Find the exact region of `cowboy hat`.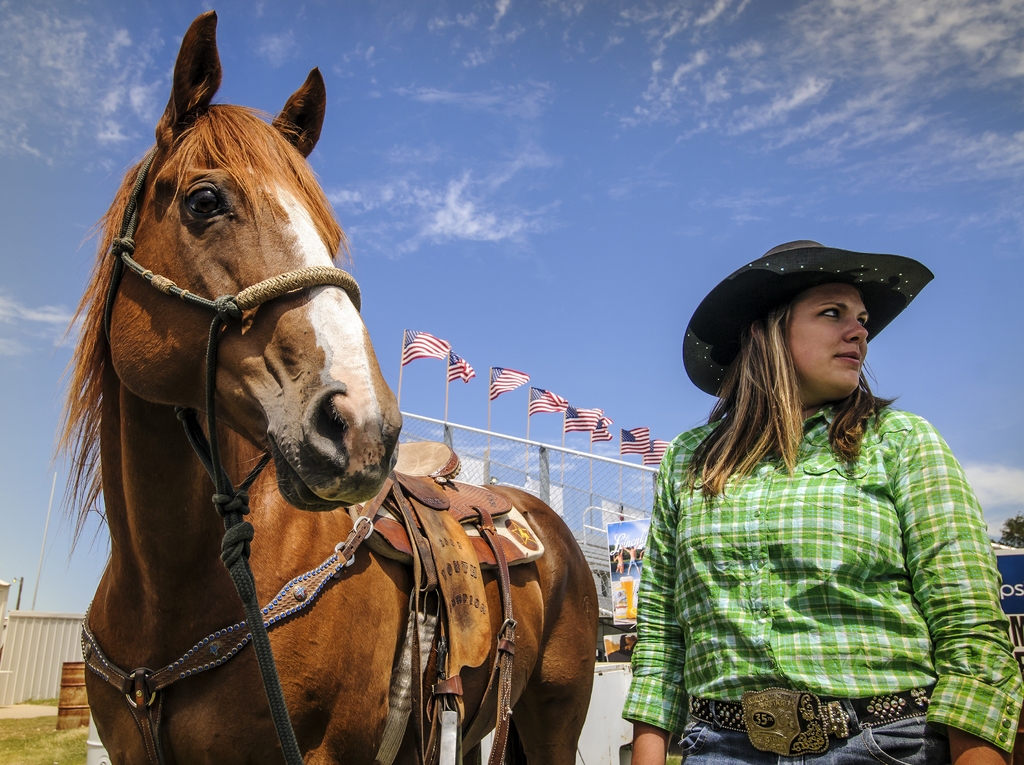
Exact region: bbox=[692, 230, 935, 435].
